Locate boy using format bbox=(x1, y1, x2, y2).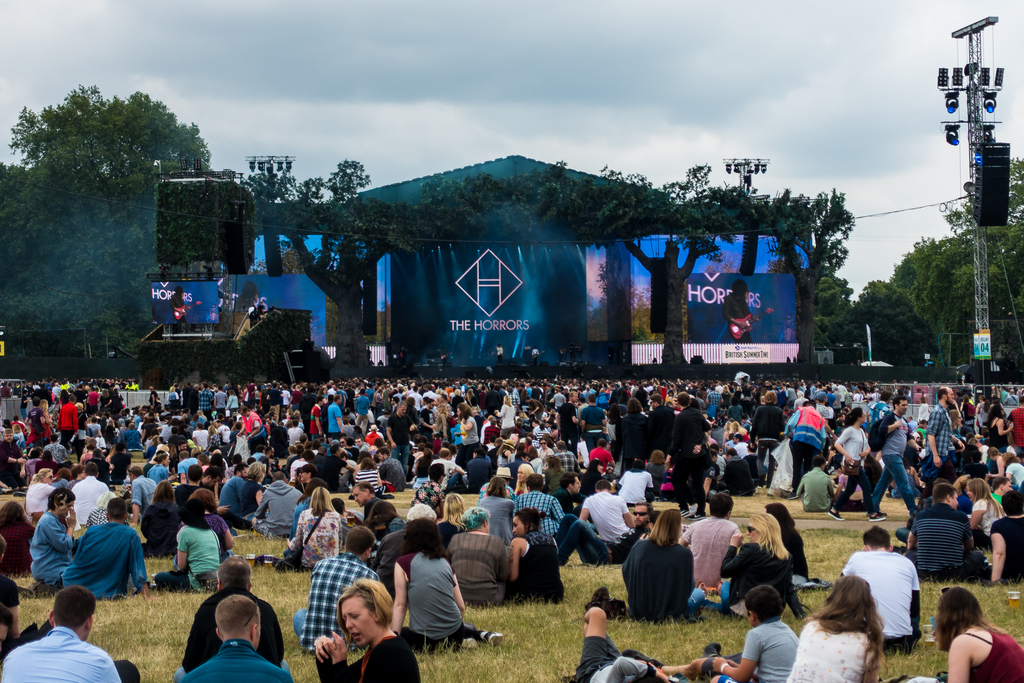
bbox=(866, 393, 917, 521).
